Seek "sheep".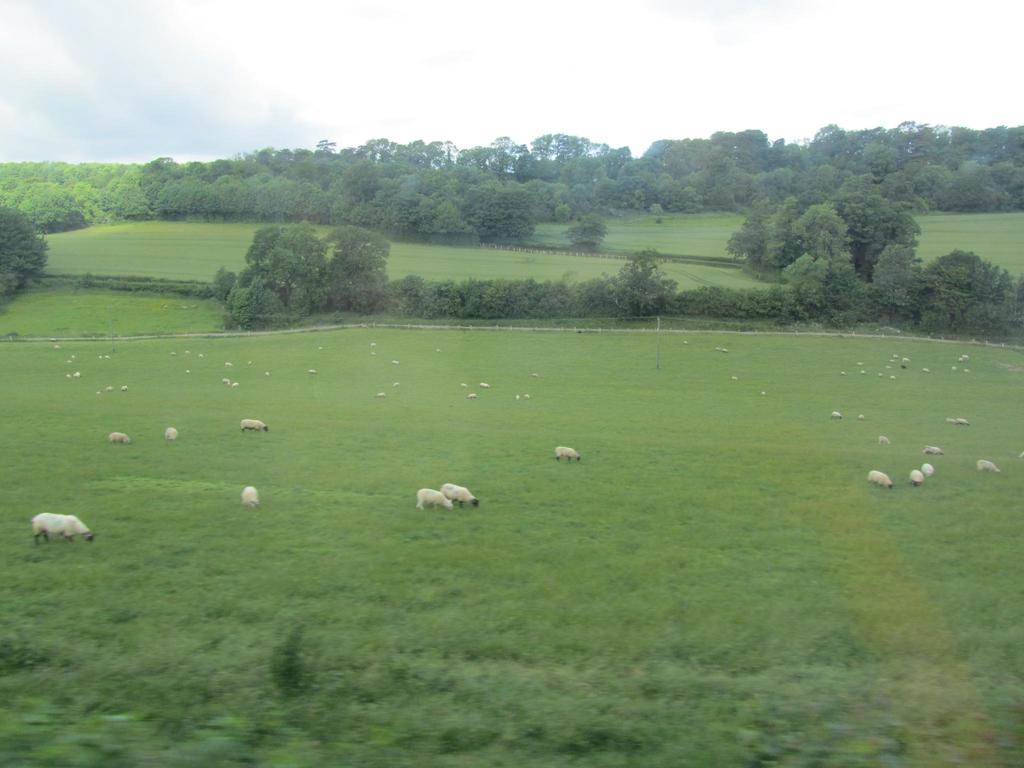
box(108, 431, 132, 446).
